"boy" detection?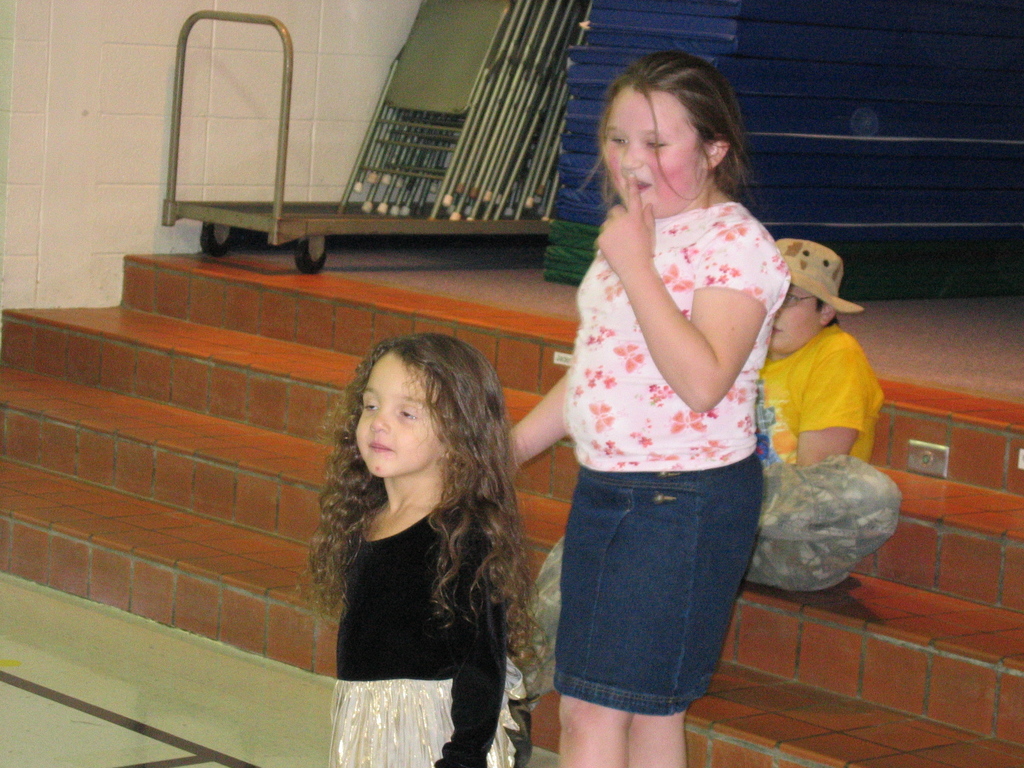
left=526, top=234, right=908, bottom=708
